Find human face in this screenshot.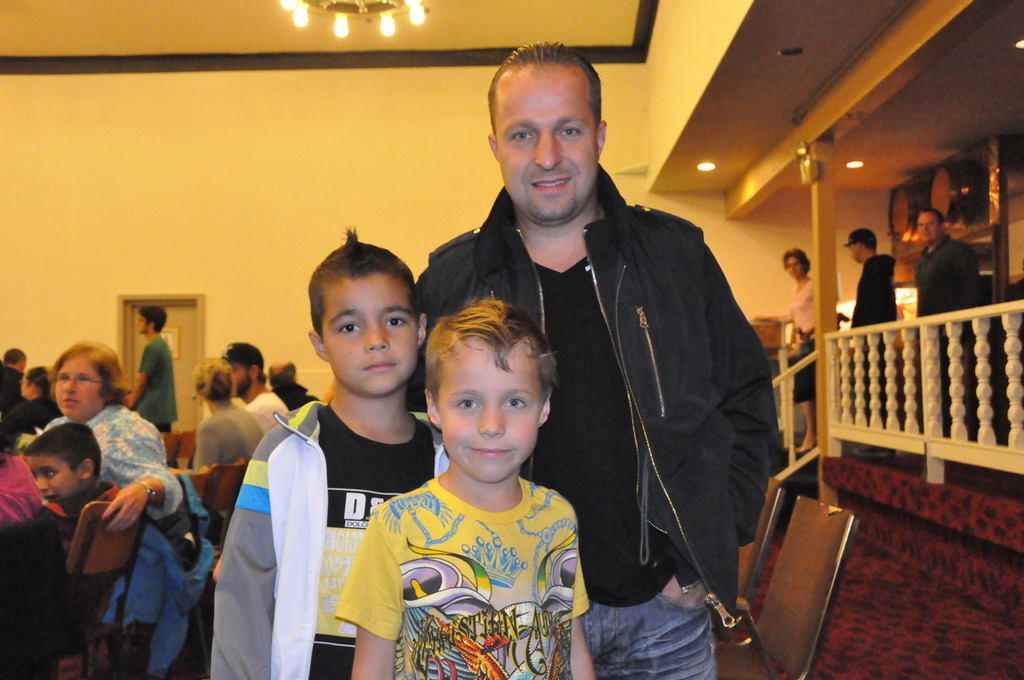
The bounding box for human face is (27, 443, 86, 497).
